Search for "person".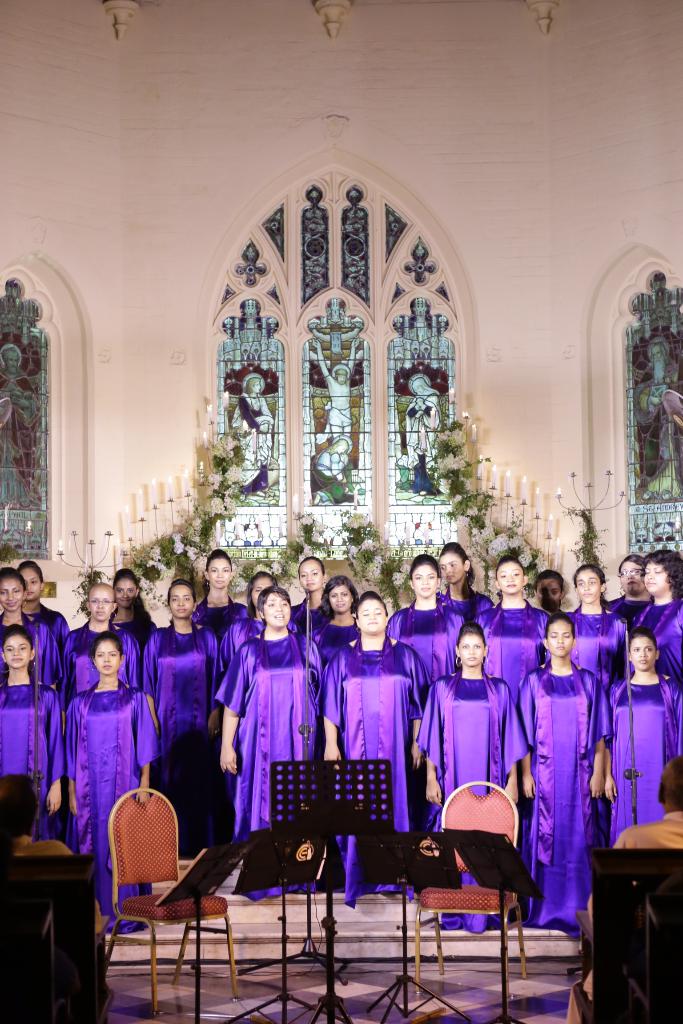
Found at BBox(384, 555, 464, 680).
